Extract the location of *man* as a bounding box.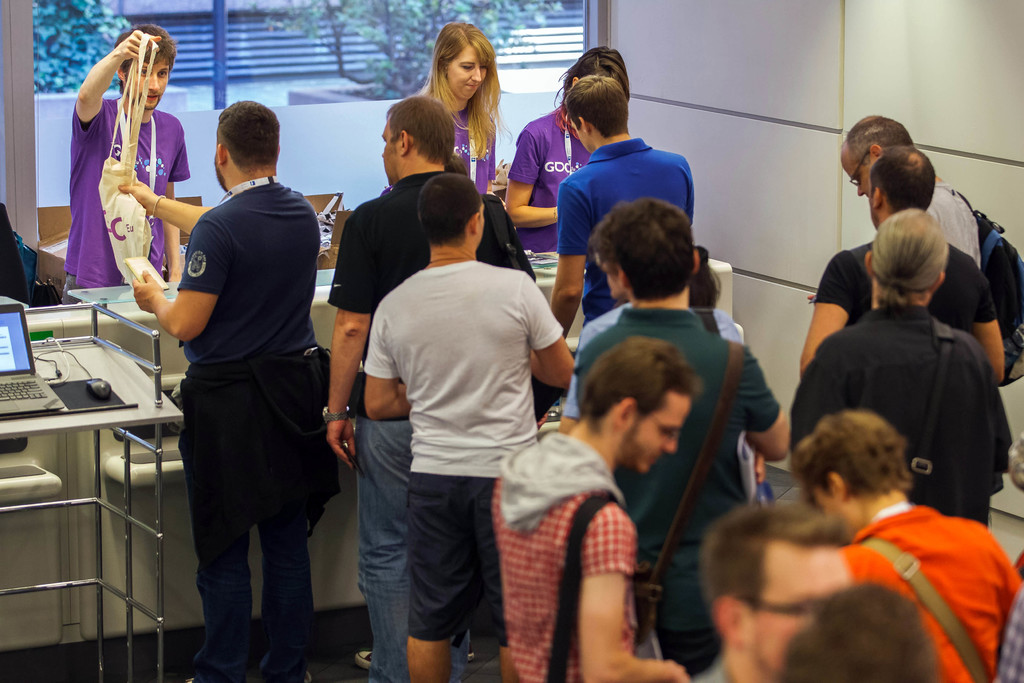
[838,110,980,267].
